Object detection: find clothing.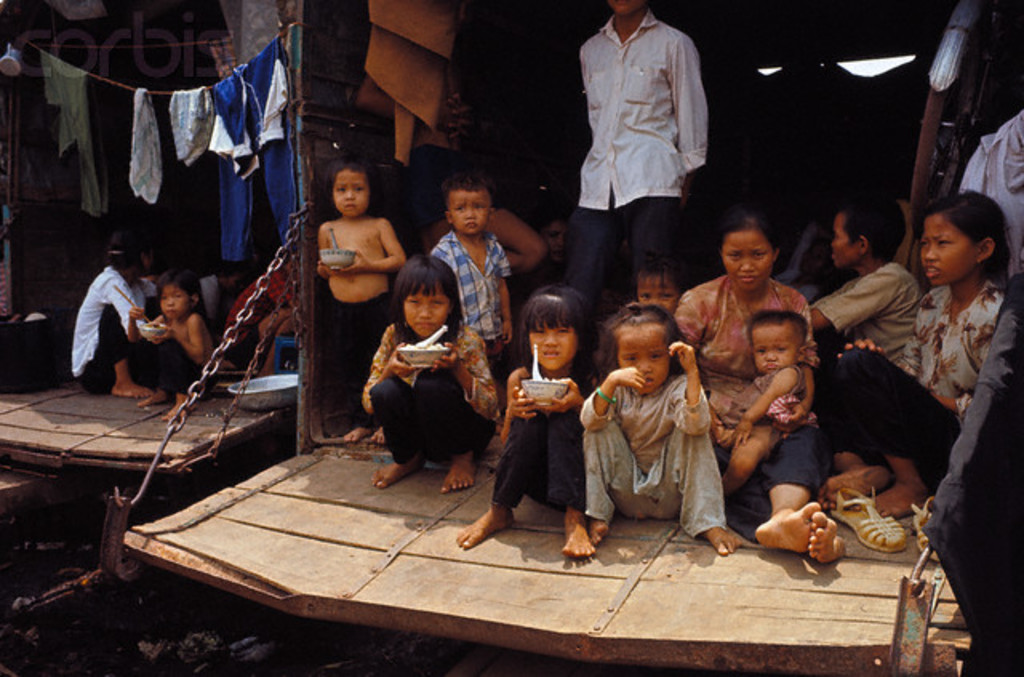
(667,269,837,539).
